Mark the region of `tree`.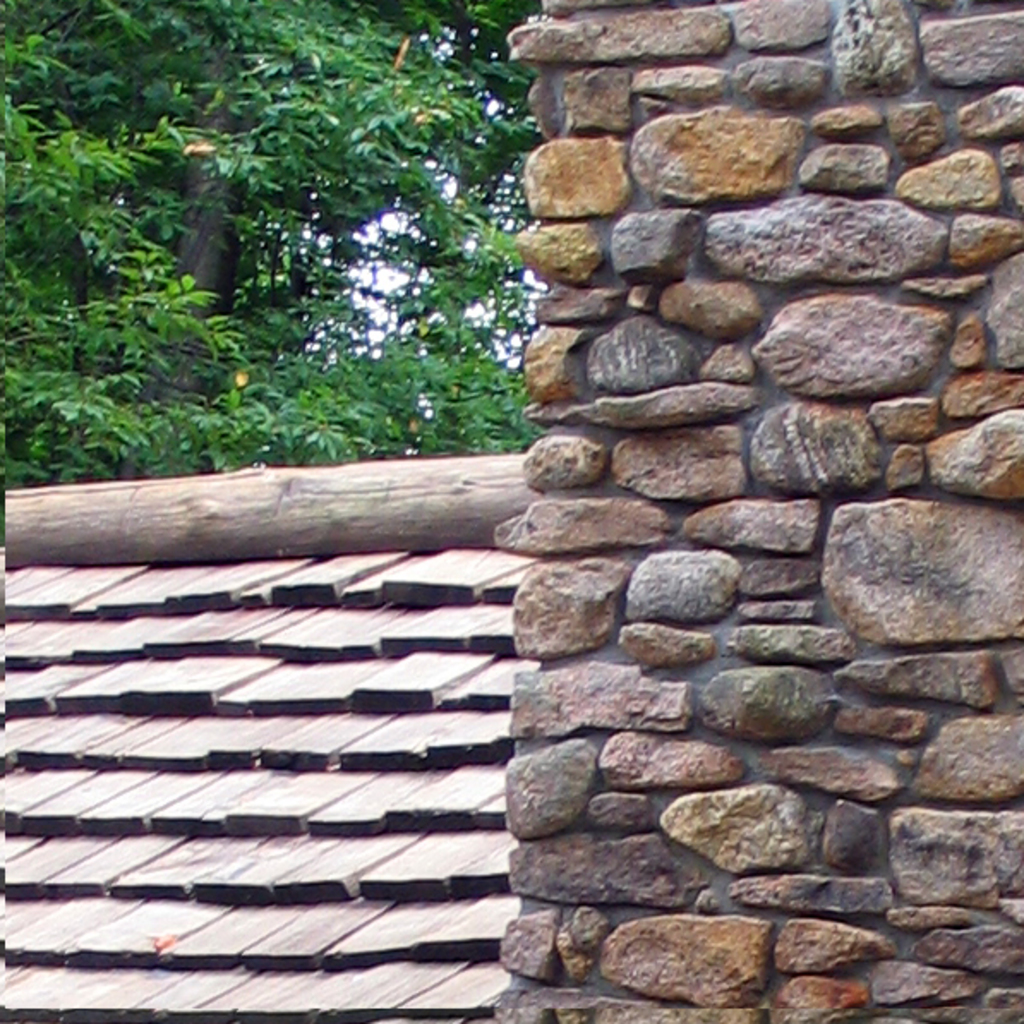
Region: pyautogui.locateOnScreen(0, 2, 537, 485).
